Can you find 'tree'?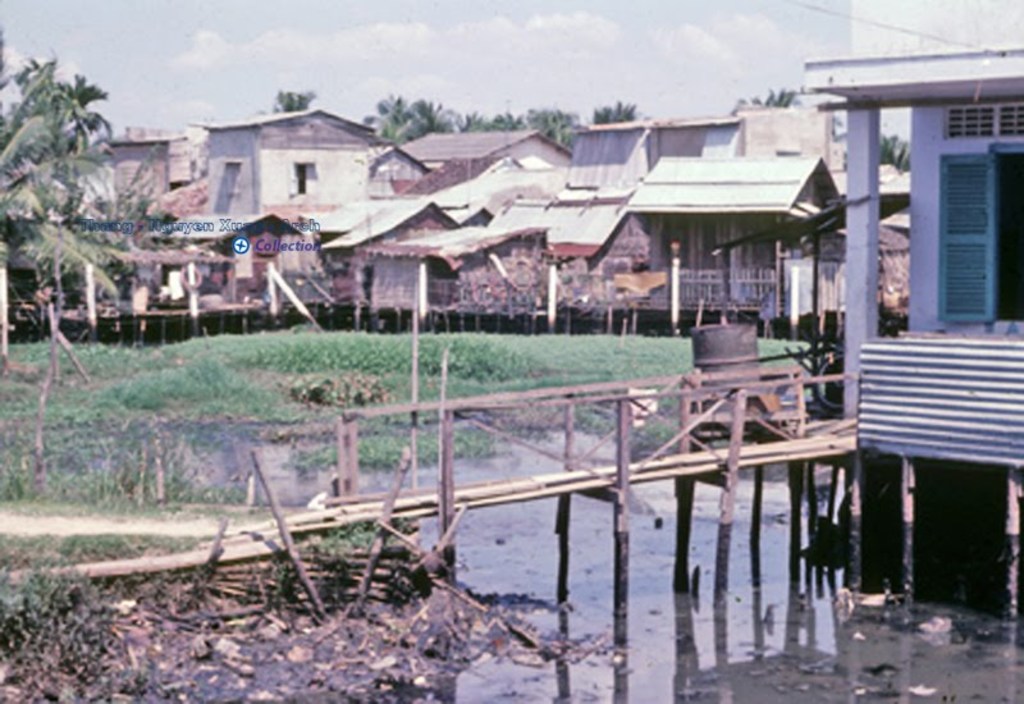
Yes, bounding box: left=56, top=65, right=122, bottom=141.
